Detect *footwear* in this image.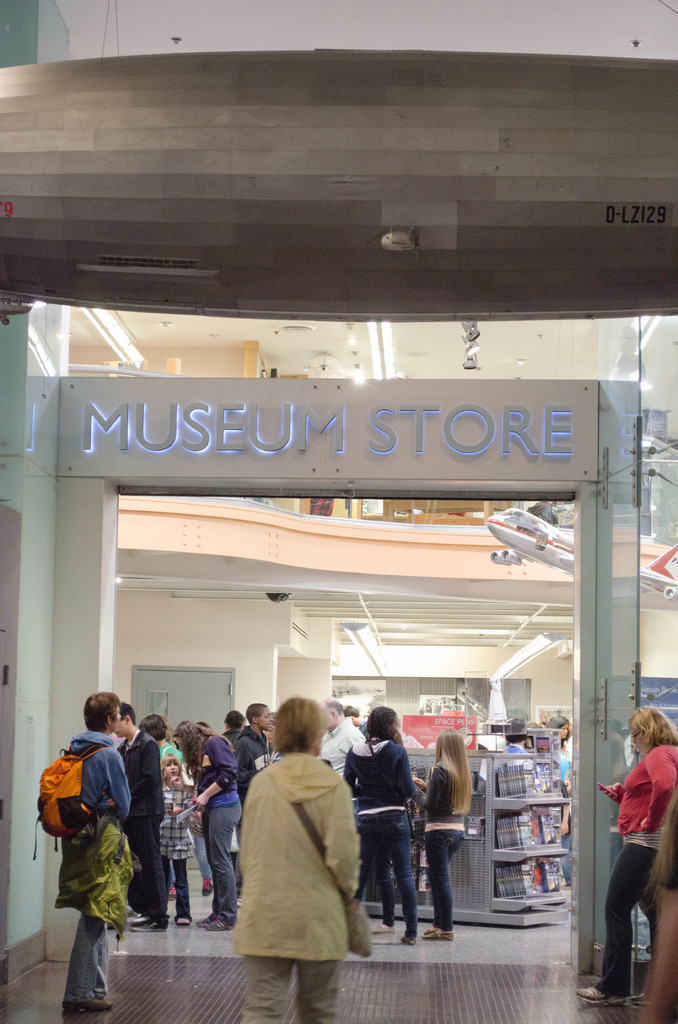
Detection: [x1=629, y1=993, x2=650, y2=1010].
